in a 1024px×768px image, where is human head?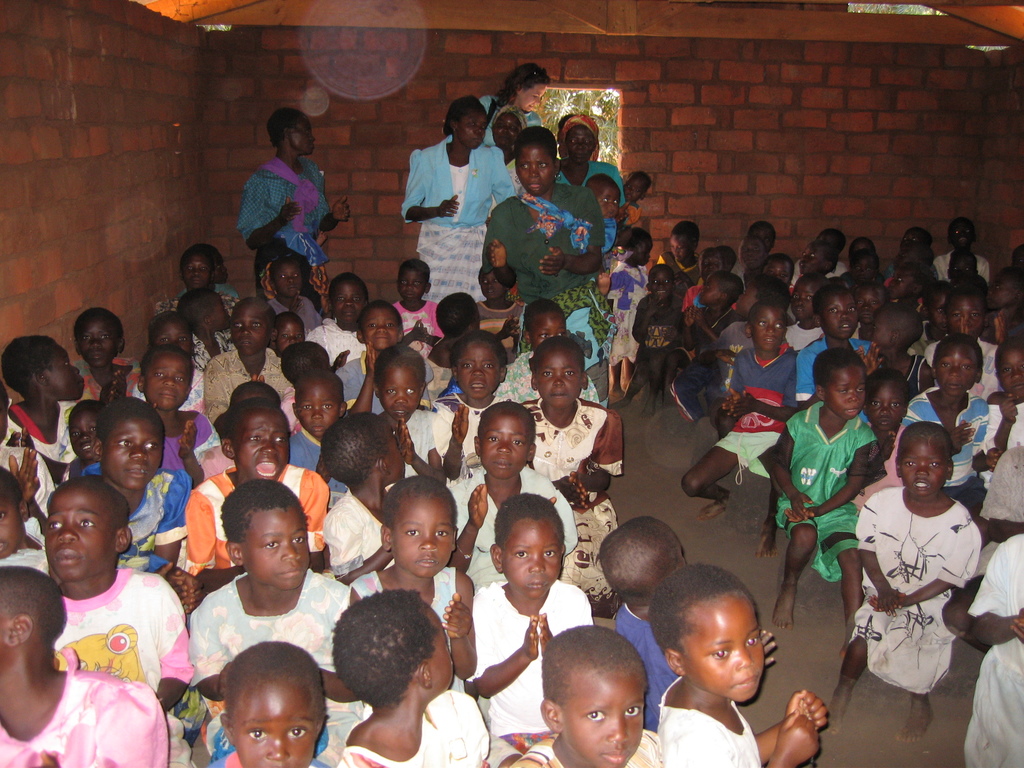
region(220, 638, 332, 767).
